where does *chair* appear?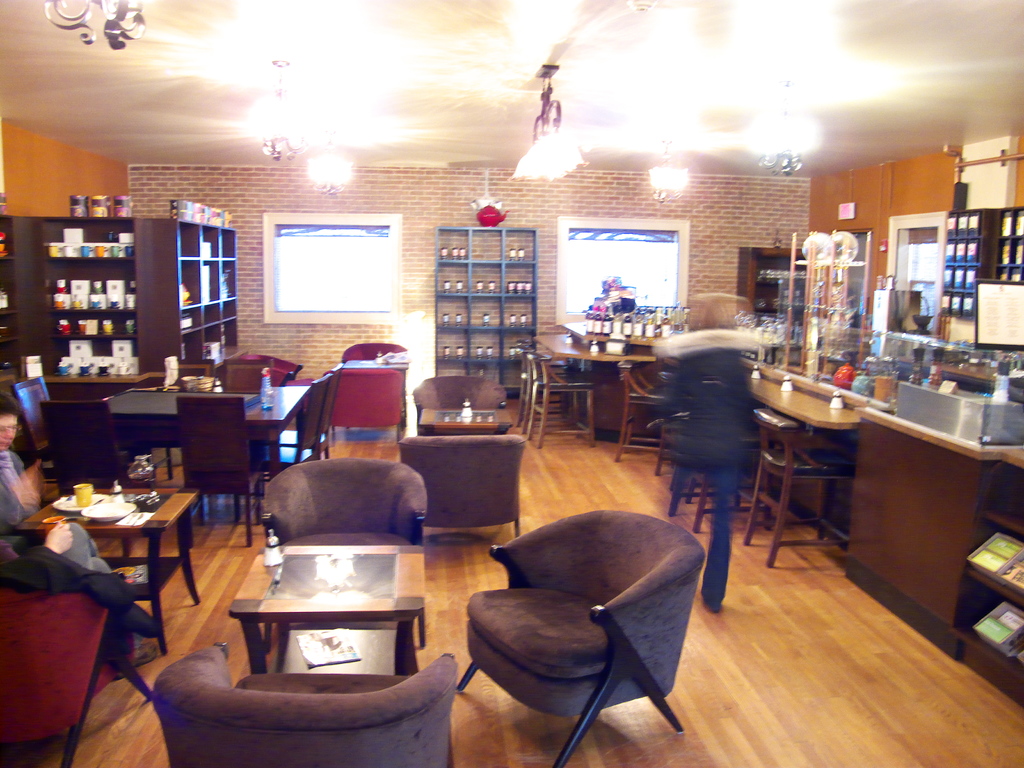
Appears at box(0, 580, 138, 767).
